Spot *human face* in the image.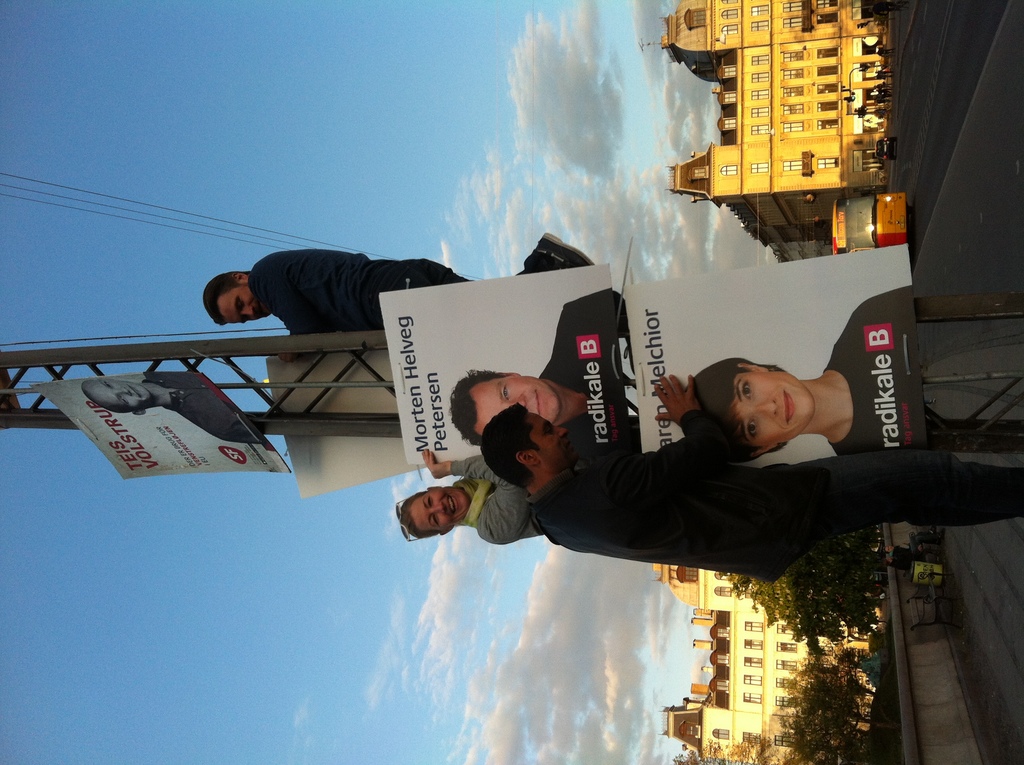
*human face* found at [527, 411, 579, 457].
